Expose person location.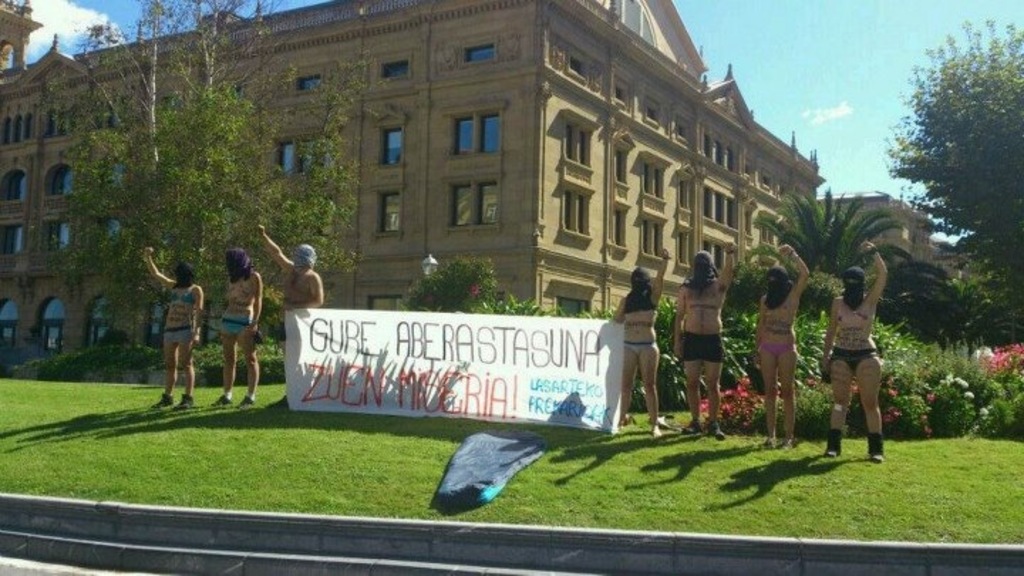
Exposed at crop(821, 242, 889, 461).
